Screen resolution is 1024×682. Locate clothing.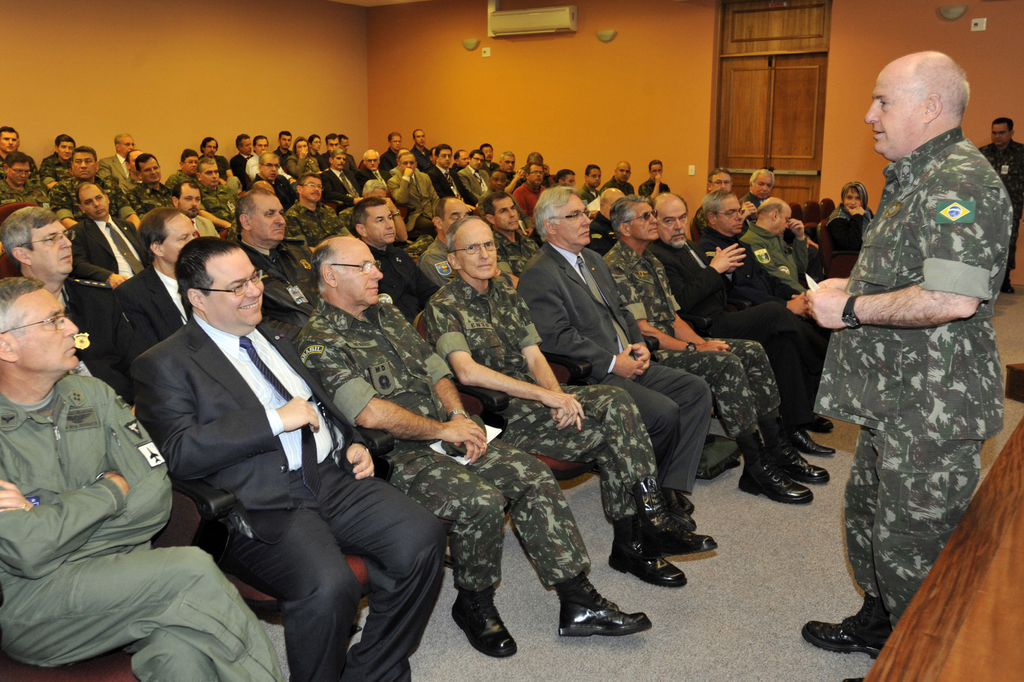
crop(280, 152, 324, 190).
